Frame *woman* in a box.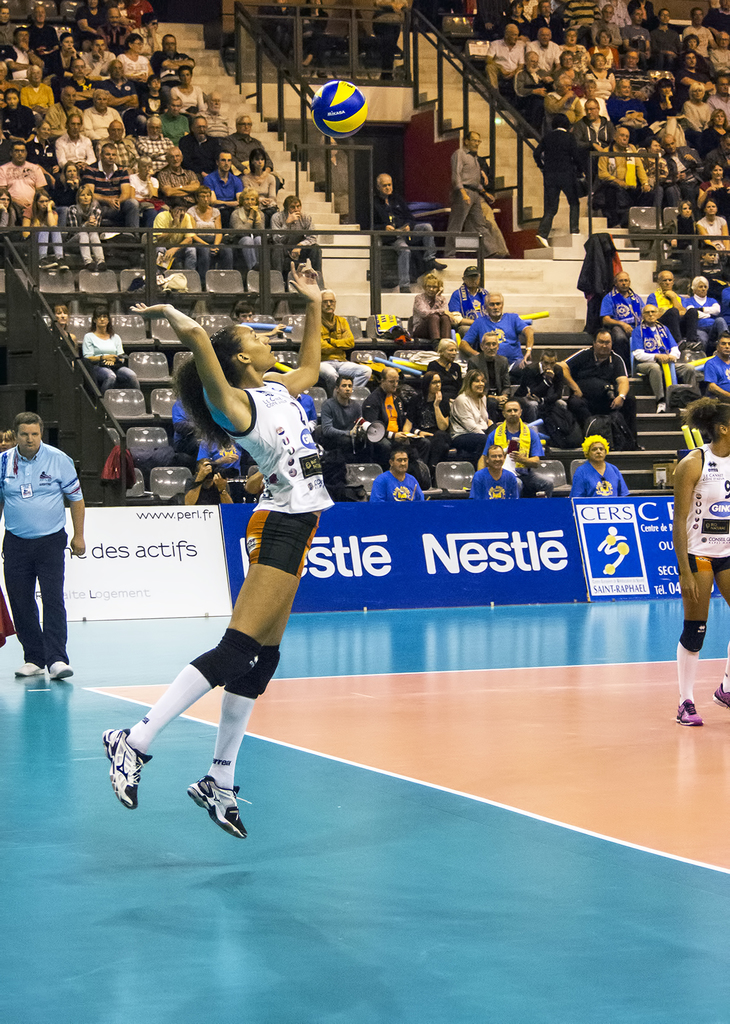
447,370,494,455.
